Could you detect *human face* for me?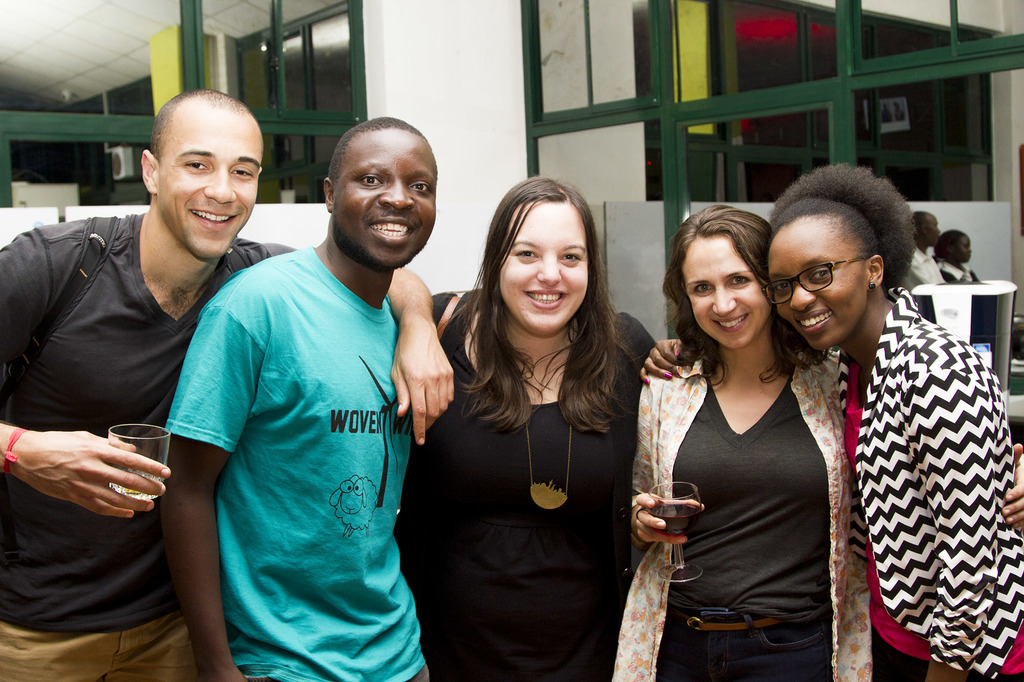
Detection result: bbox=(488, 187, 612, 334).
